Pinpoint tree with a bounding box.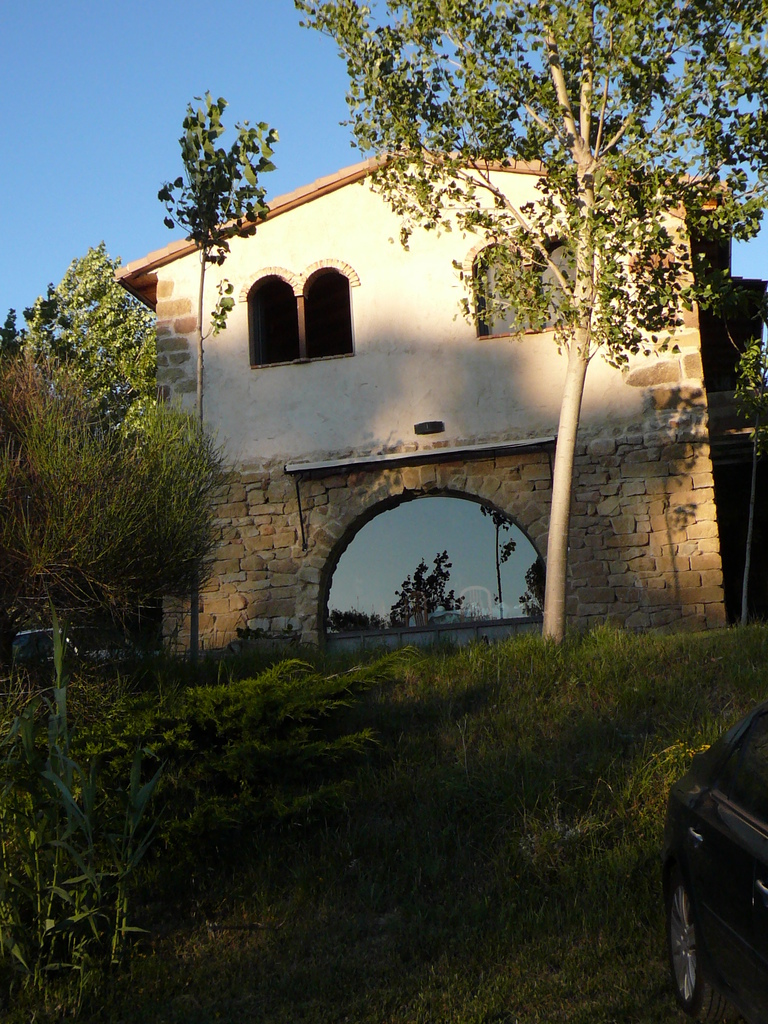
[0, 332, 241, 787].
